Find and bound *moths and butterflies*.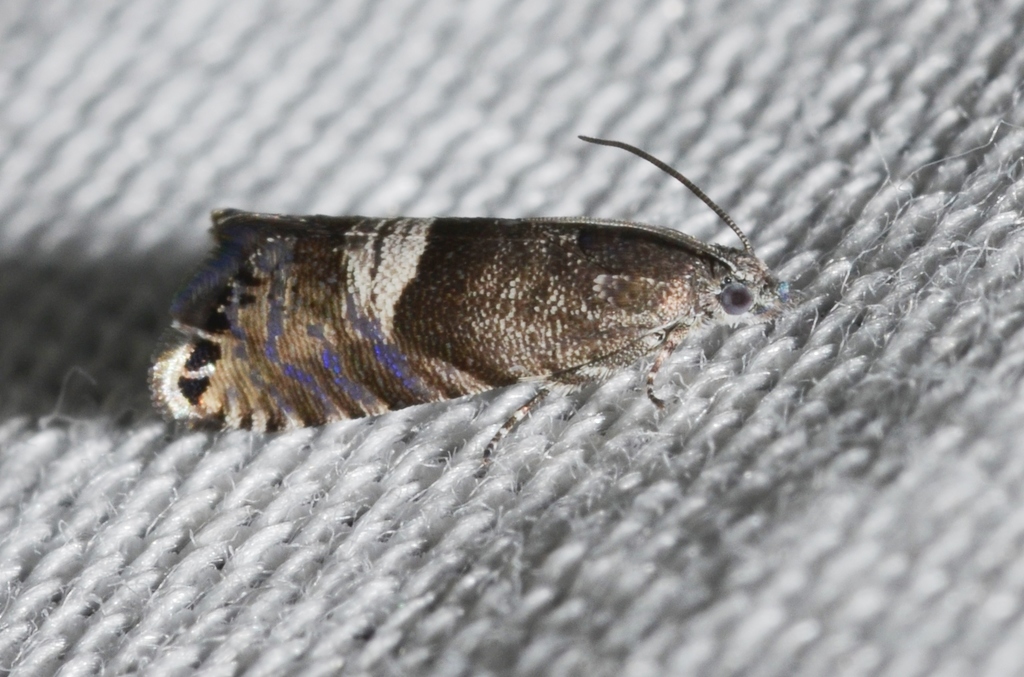
Bound: x1=150 y1=130 x2=818 y2=471.
